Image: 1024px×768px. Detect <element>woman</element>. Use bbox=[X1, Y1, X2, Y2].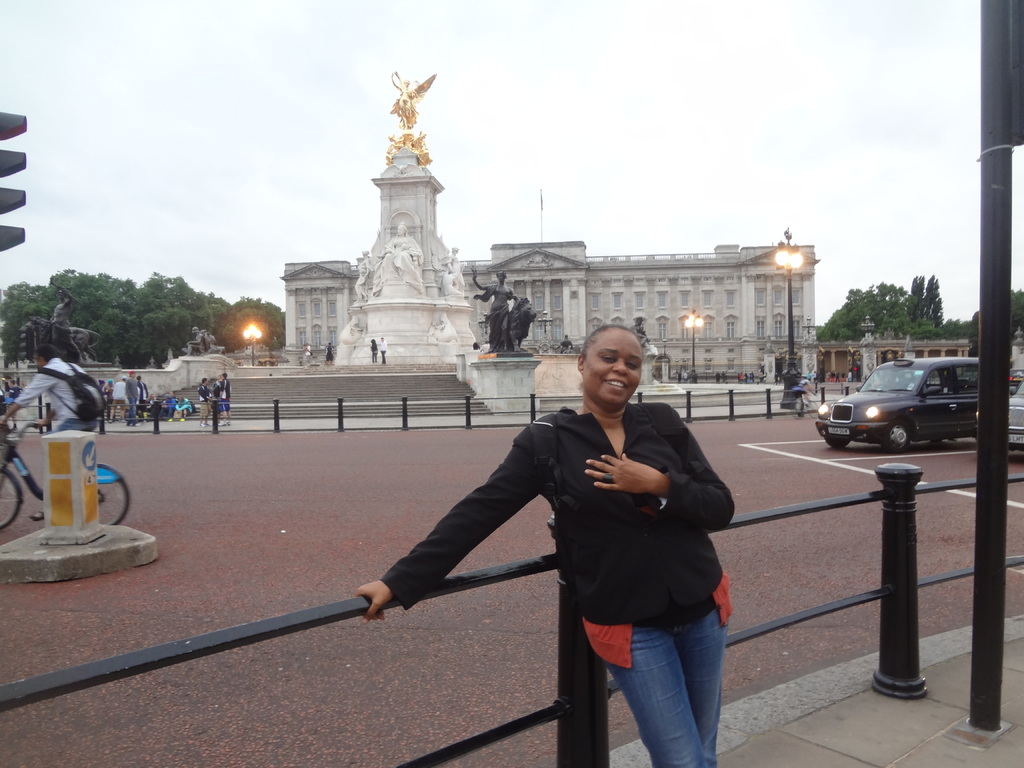
bbox=[395, 70, 436, 129].
